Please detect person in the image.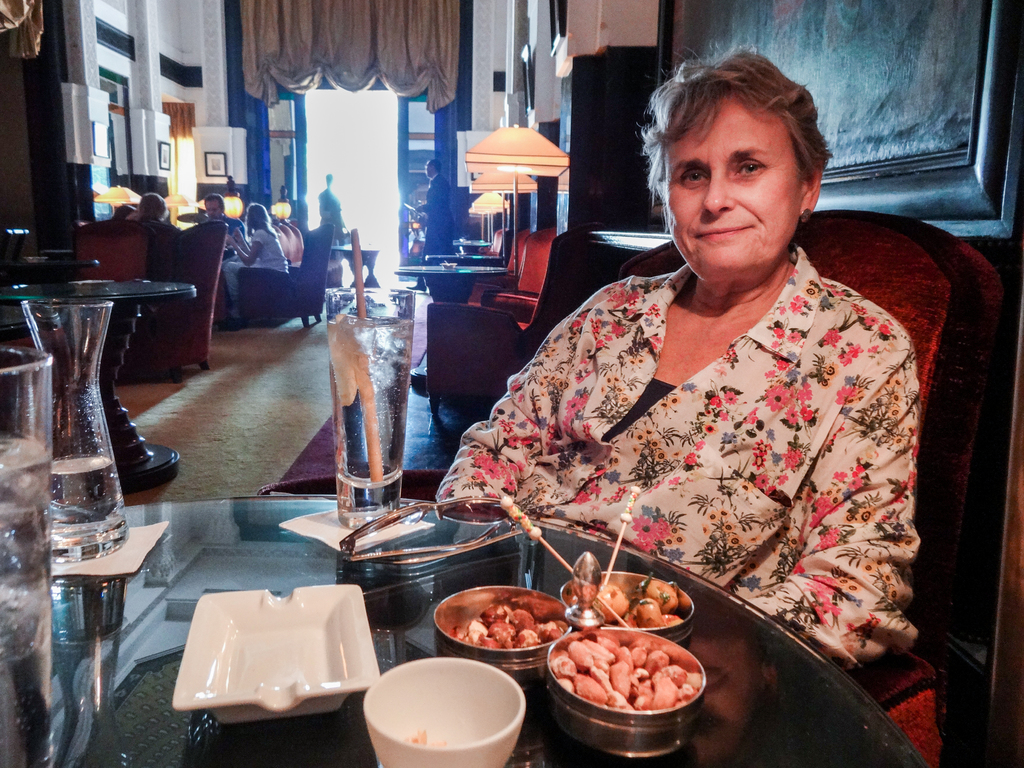
bbox=(407, 156, 456, 294).
